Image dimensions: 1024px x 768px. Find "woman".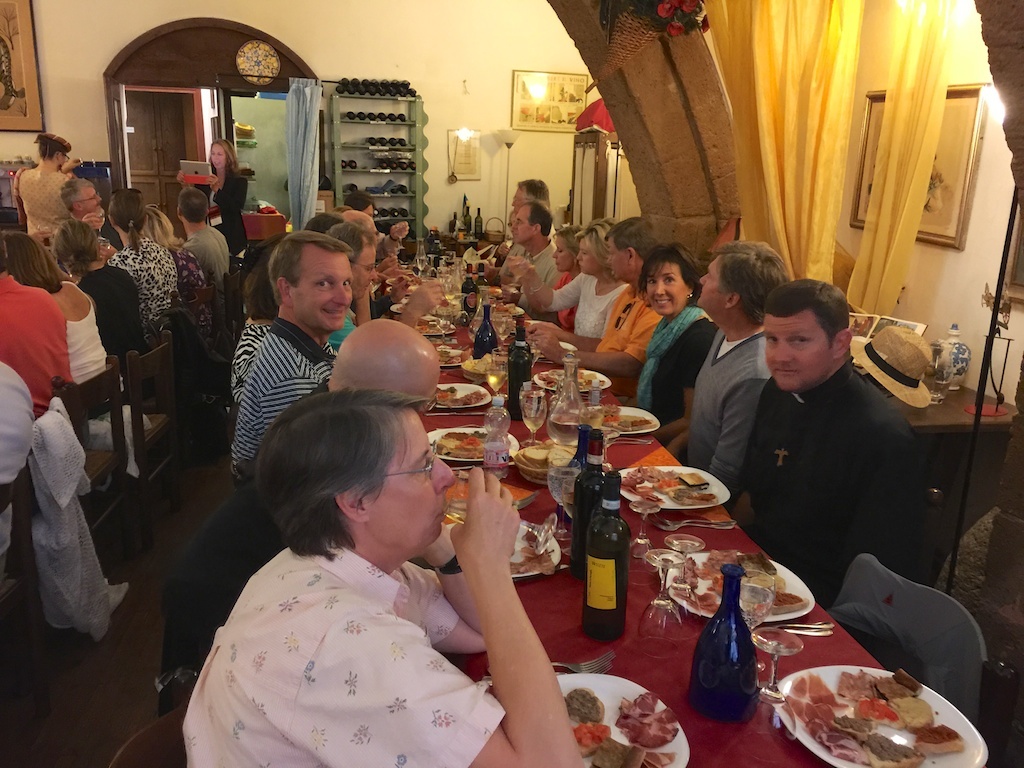
locate(175, 140, 250, 256).
